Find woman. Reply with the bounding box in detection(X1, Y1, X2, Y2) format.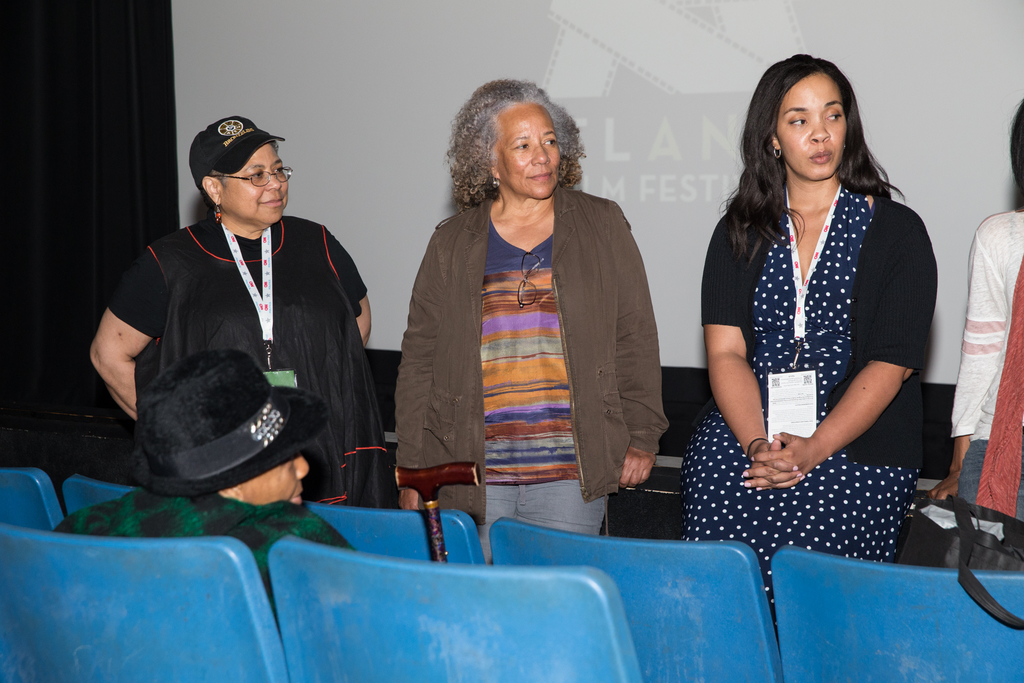
detection(47, 345, 375, 642).
